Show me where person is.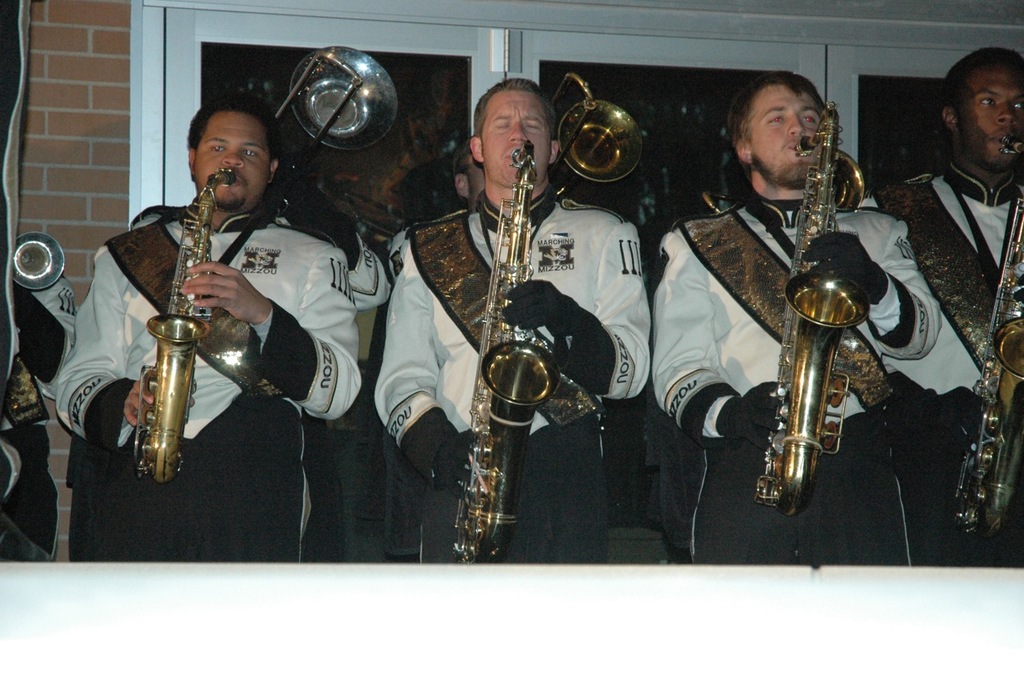
person is at <bbox>371, 78, 657, 567</bbox>.
